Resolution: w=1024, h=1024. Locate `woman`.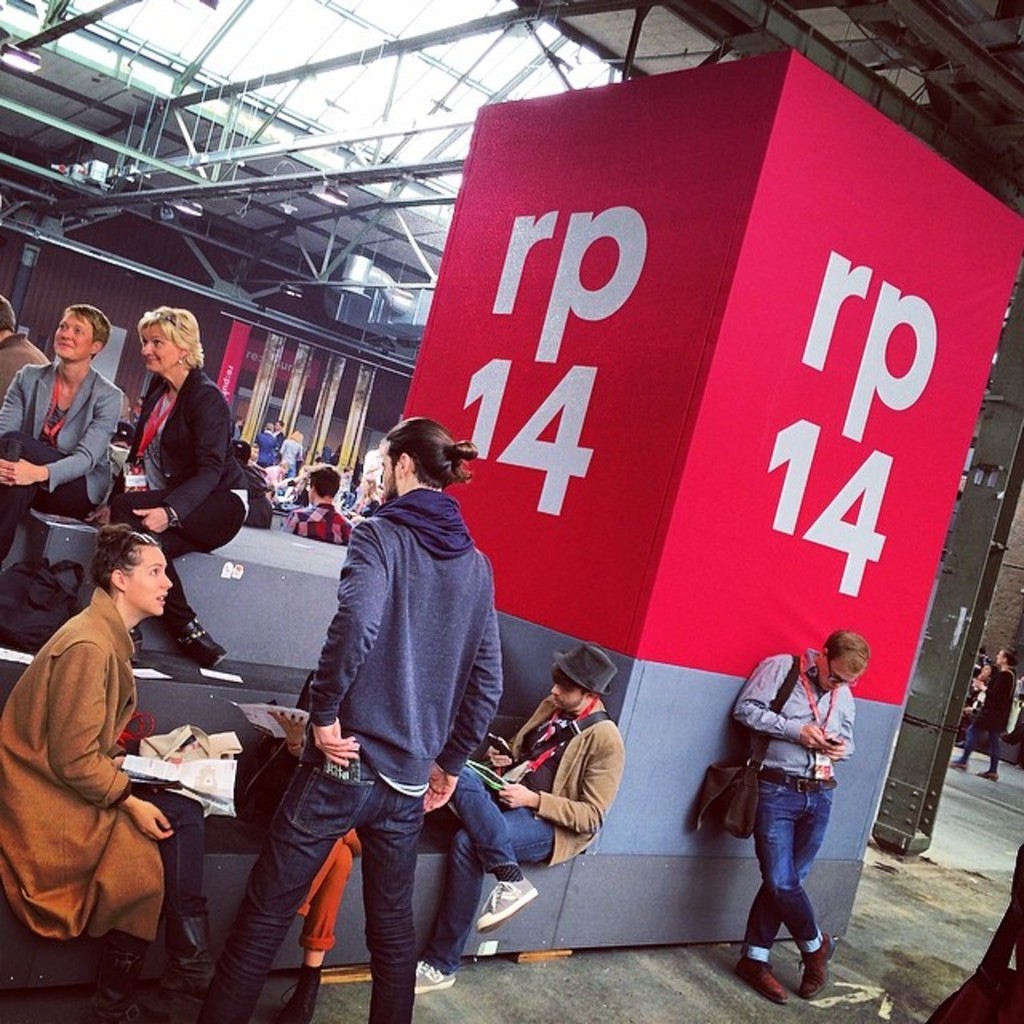
bbox=(107, 307, 250, 672).
